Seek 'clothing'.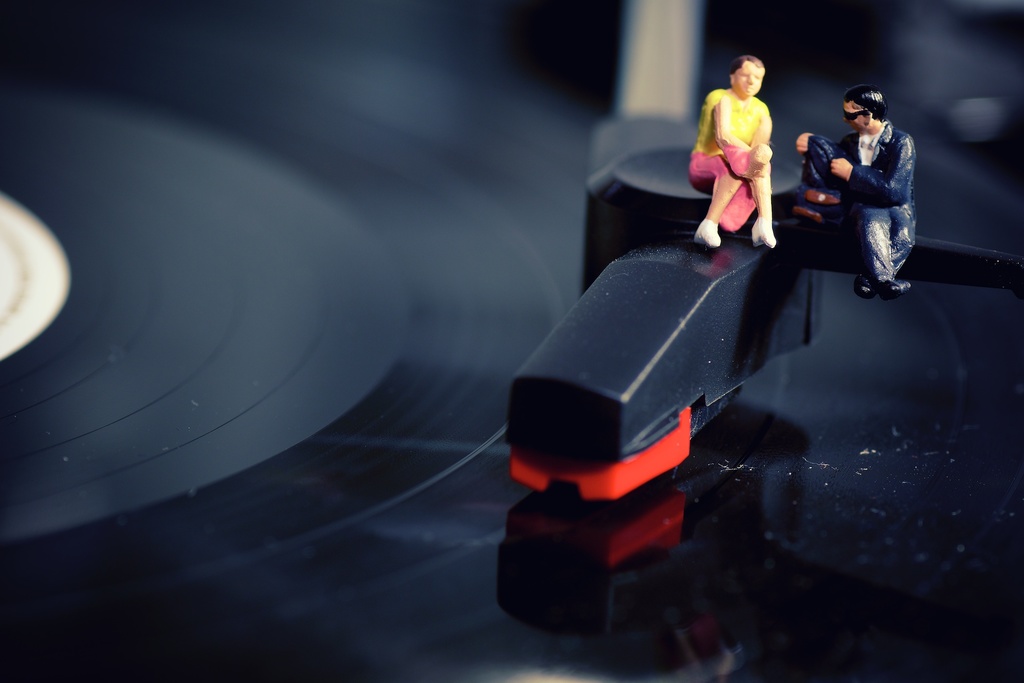
{"left": 683, "top": 85, "right": 764, "bottom": 199}.
